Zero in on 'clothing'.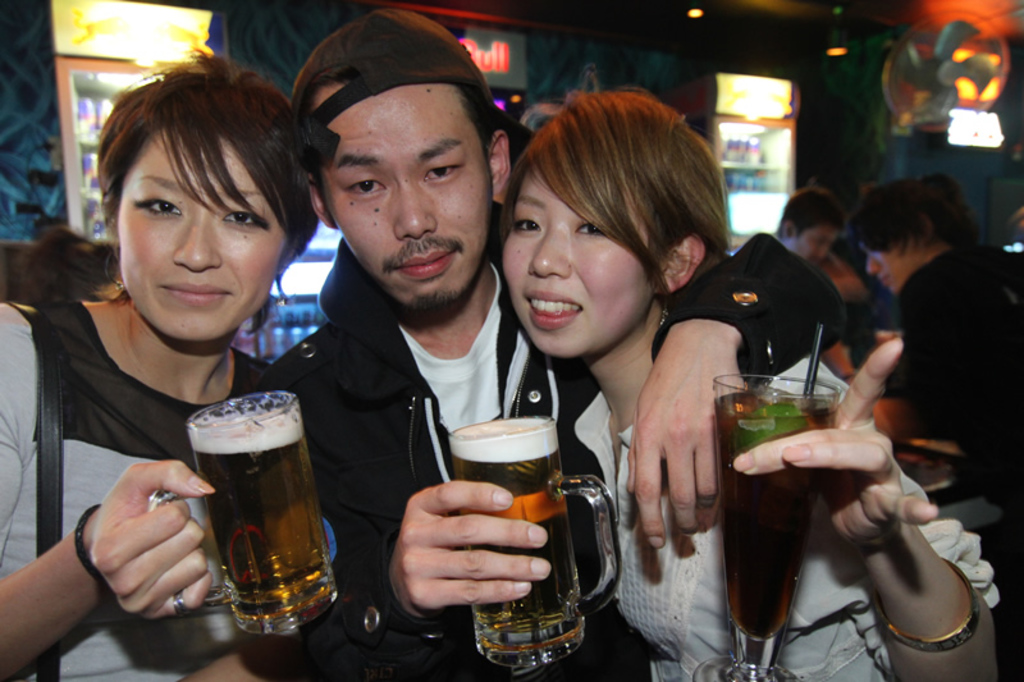
Zeroed in: bbox=[23, 212, 308, 596].
